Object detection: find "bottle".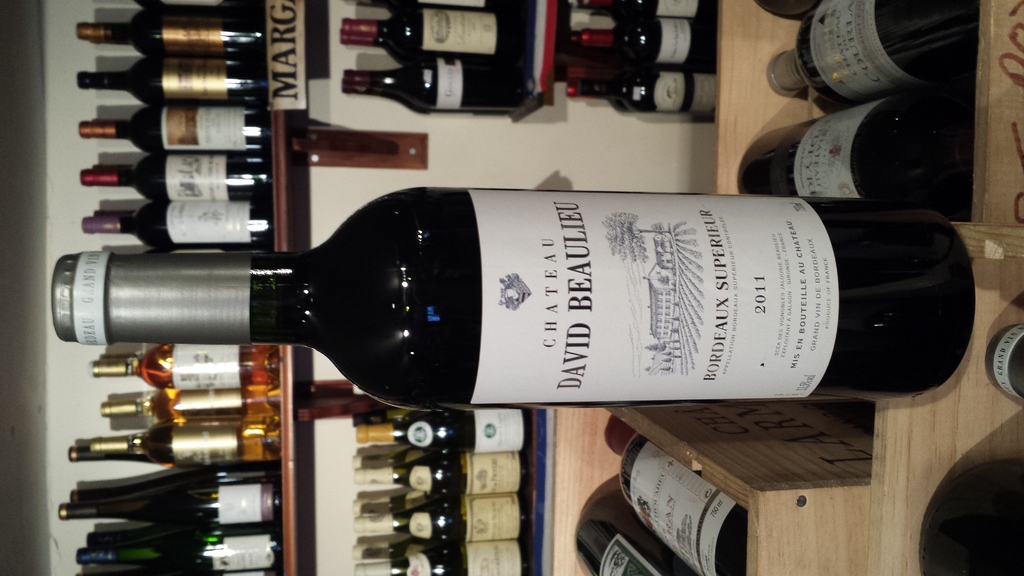
{"left": 731, "top": 108, "right": 979, "bottom": 225}.
